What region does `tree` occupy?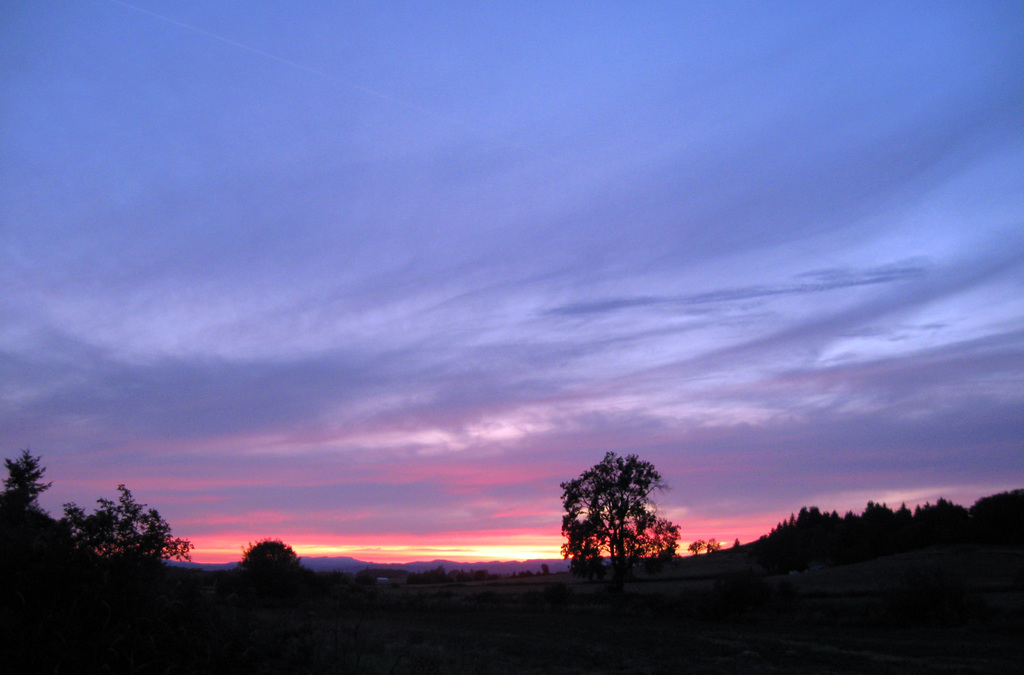
locate(1, 447, 47, 541).
